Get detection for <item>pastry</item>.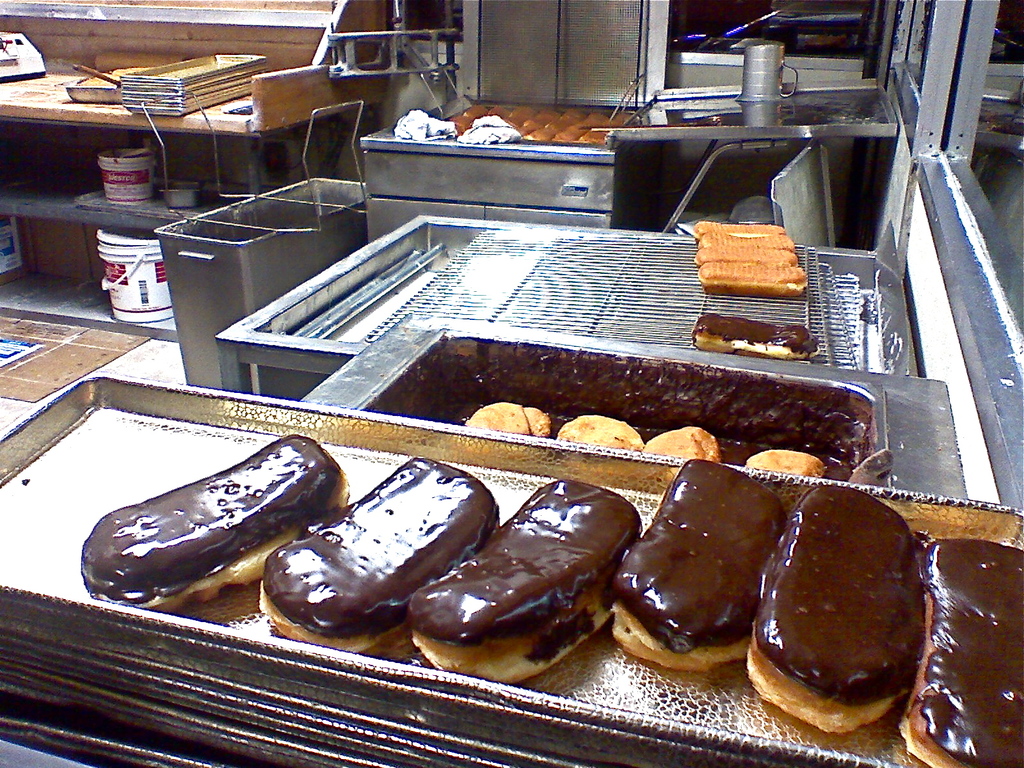
Detection: {"left": 256, "top": 451, "right": 495, "bottom": 648}.
